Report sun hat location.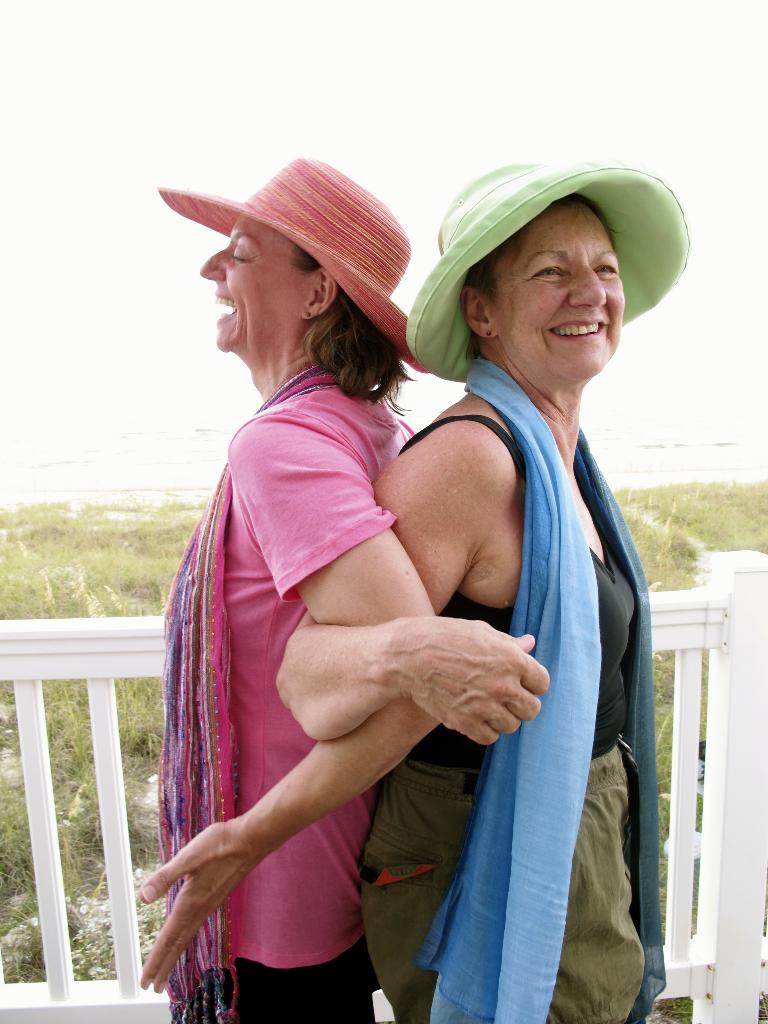
Report: <bbox>156, 147, 427, 376</bbox>.
